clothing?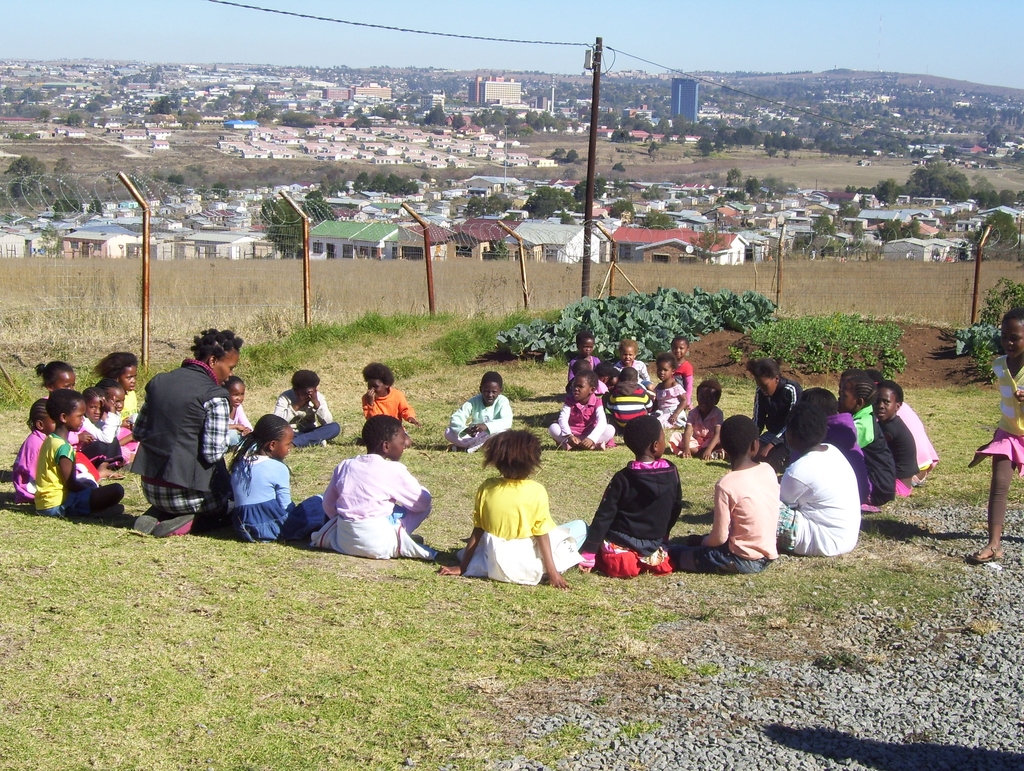
box(315, 455, 441, 564)
